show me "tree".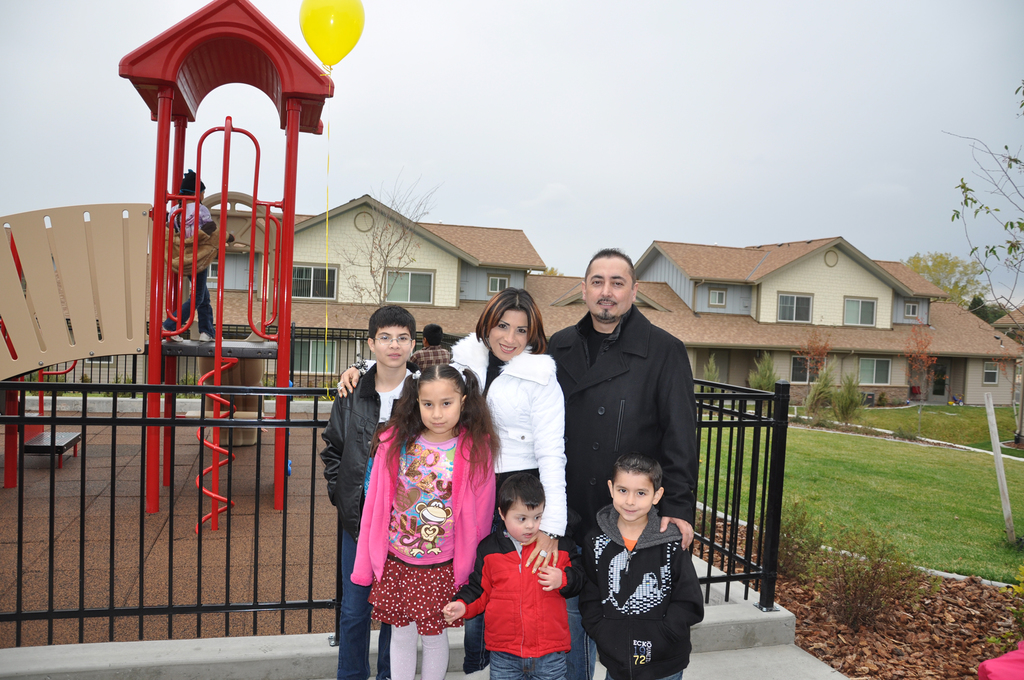
"tree" is here: detection(832, 362, 874, 428).
